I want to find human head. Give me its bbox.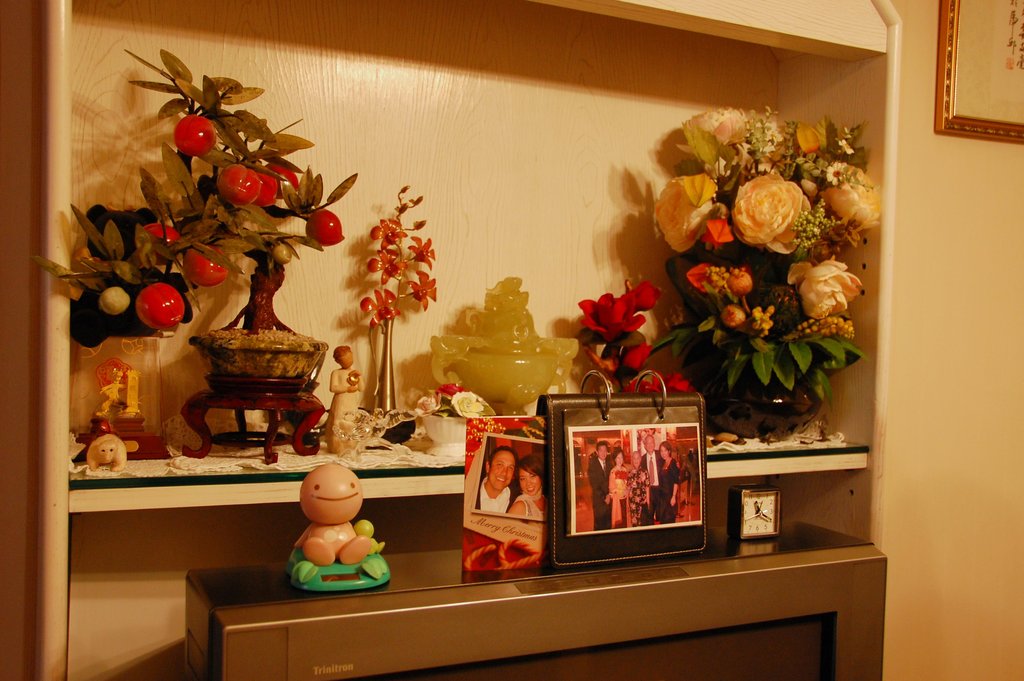
region(614, 448, 623, 464).
